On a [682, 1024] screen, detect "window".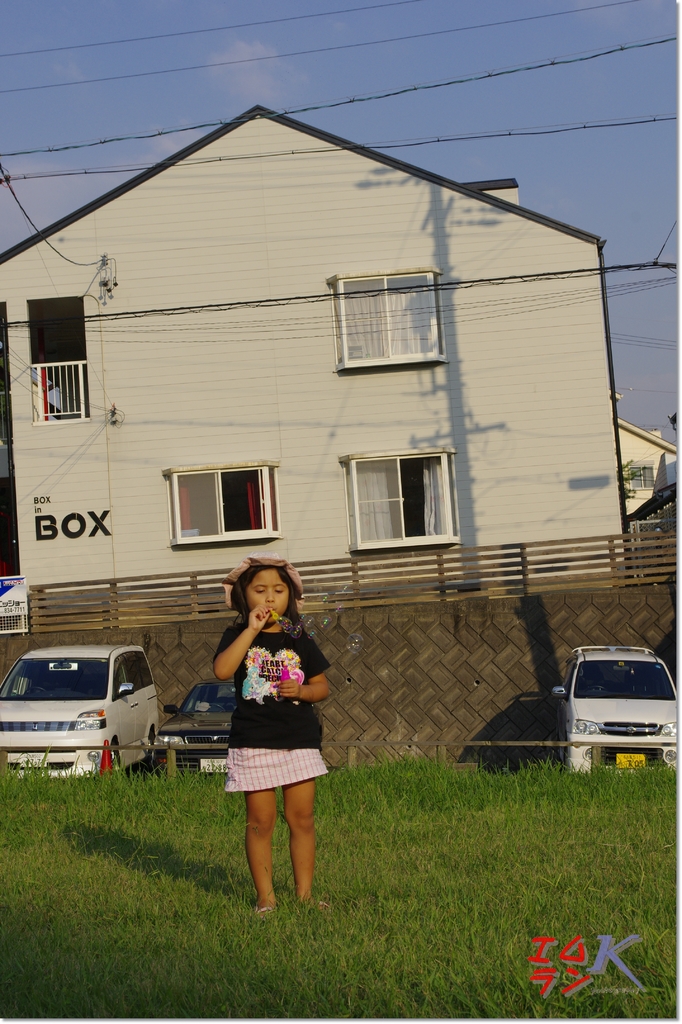
x1=337, y1=443, x2=464, y2=558.
